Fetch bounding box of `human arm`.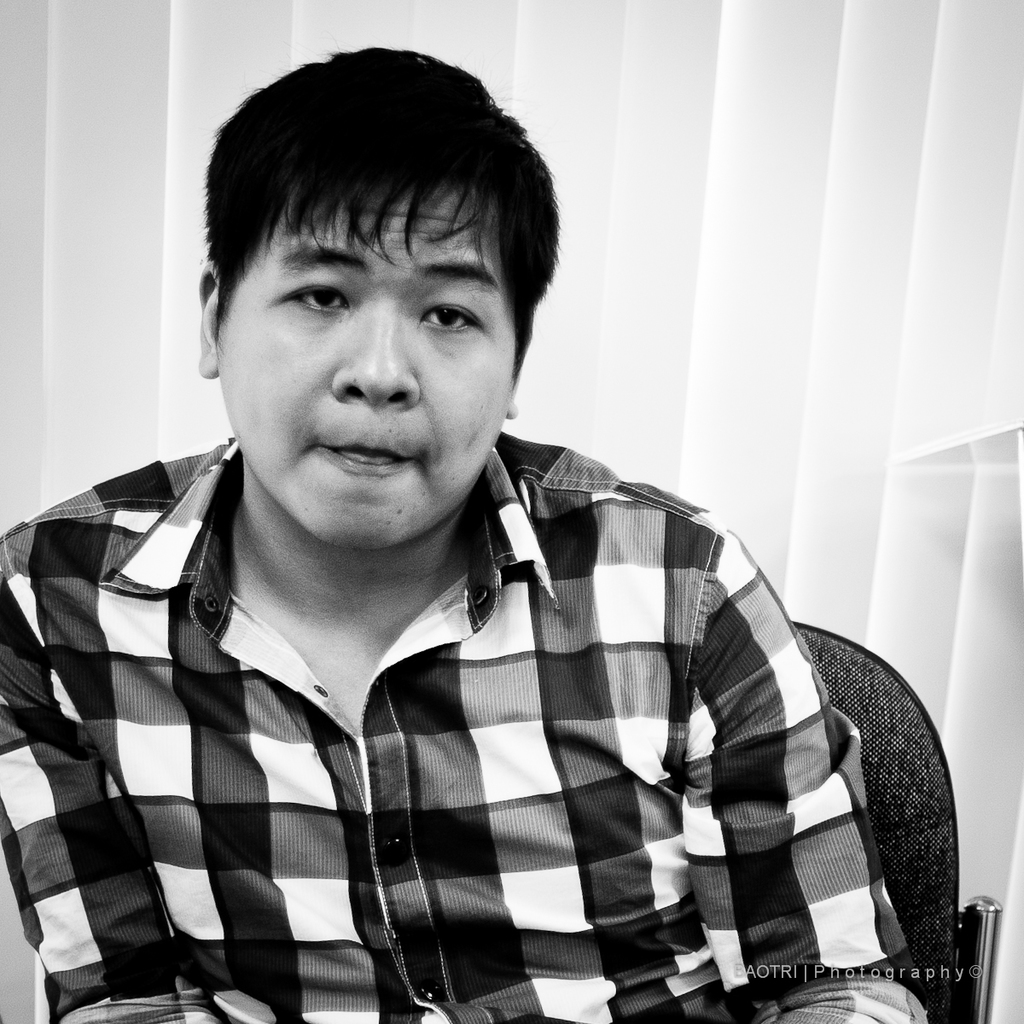
Bbox: <box>0,512,173,1023</box>.
